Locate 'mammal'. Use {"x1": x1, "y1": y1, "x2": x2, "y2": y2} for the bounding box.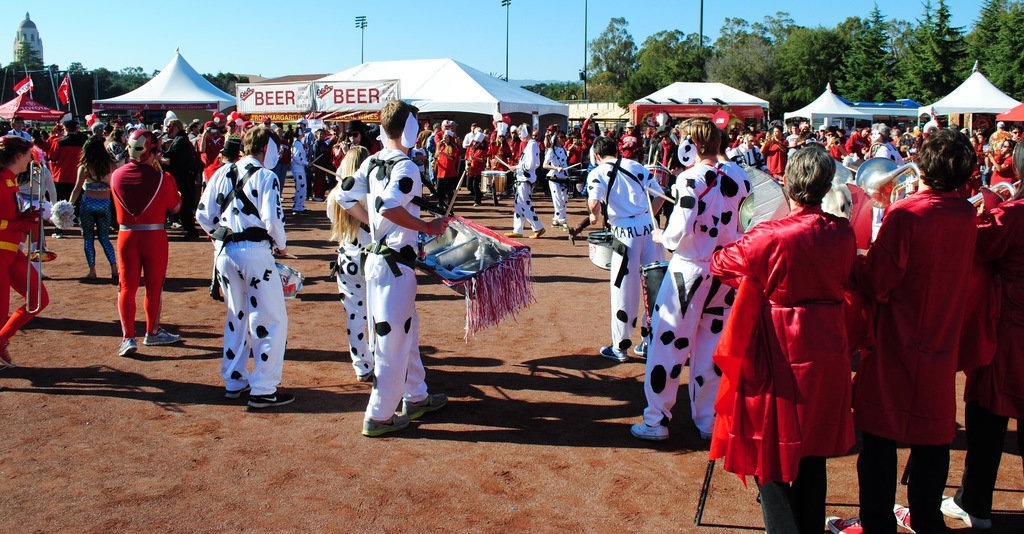
{"x1": 785, "y1": 123, "x2": 802, "y2": 159}.
